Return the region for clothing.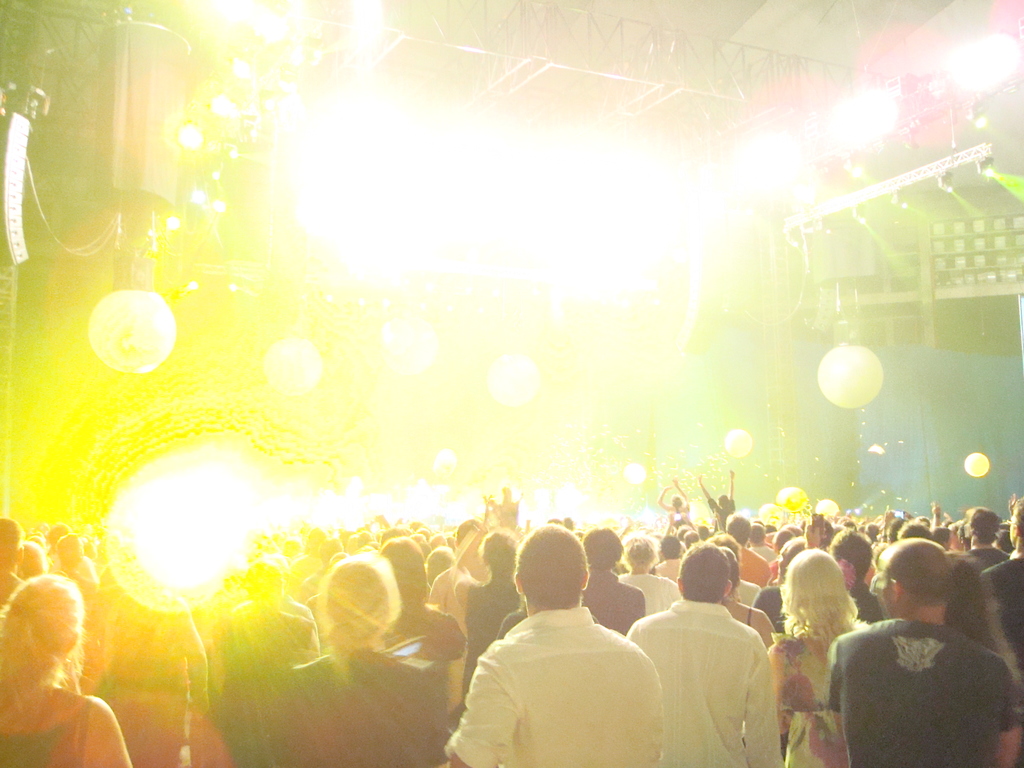
[left=201, top=617, right=310, bottom=758].
